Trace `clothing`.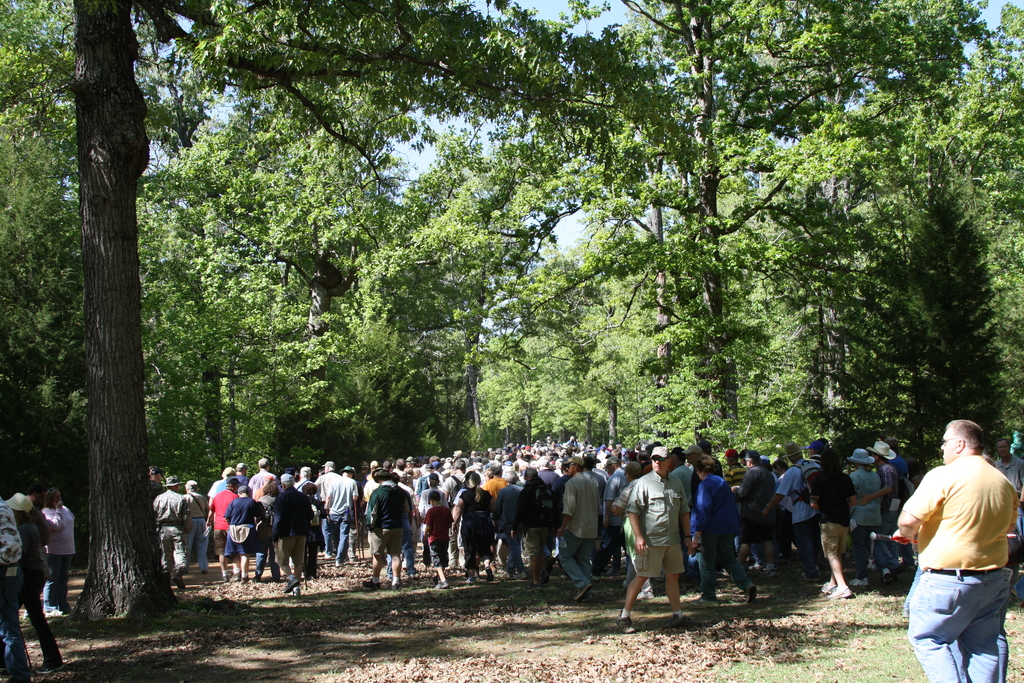
Traced to bbox(870, 463, 900, 516).
